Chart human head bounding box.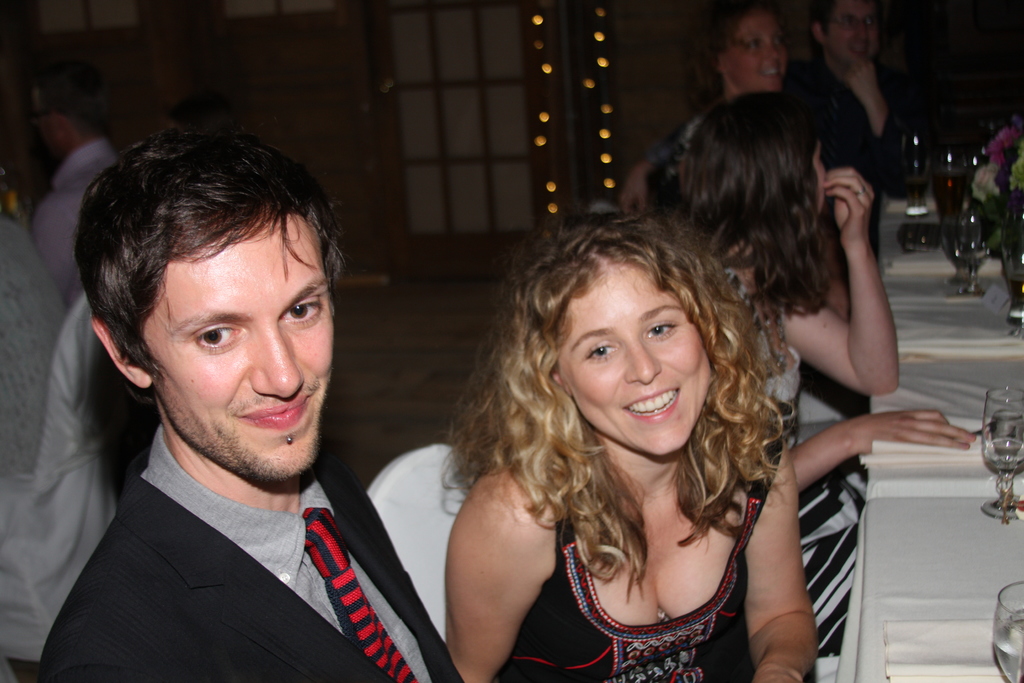
Charted: <bbox>33, 67, 98, 159</bbox>.
